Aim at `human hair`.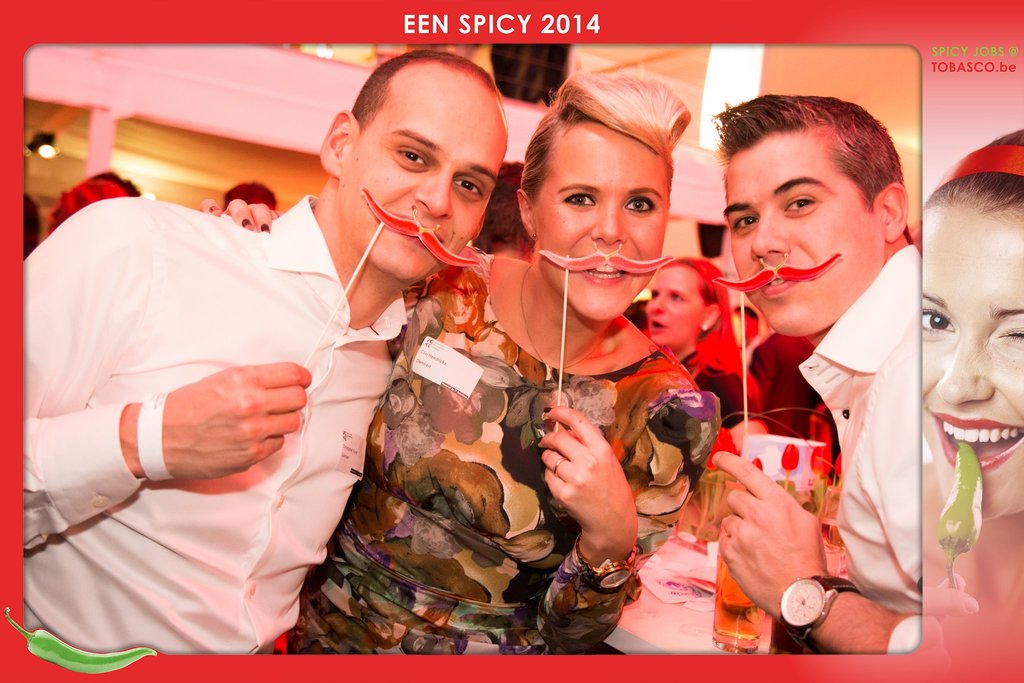
Aimed at <bbox>347, 48, 499, 134</bbox>.
